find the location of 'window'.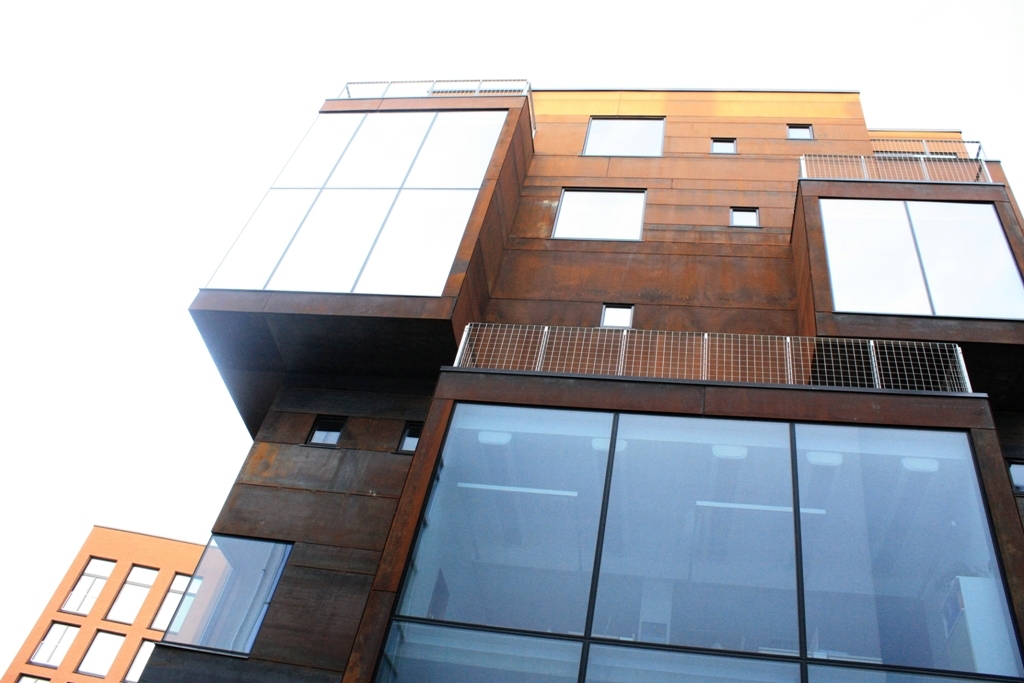
Location: (left=999, top=462, right=1023, bottom=494).
